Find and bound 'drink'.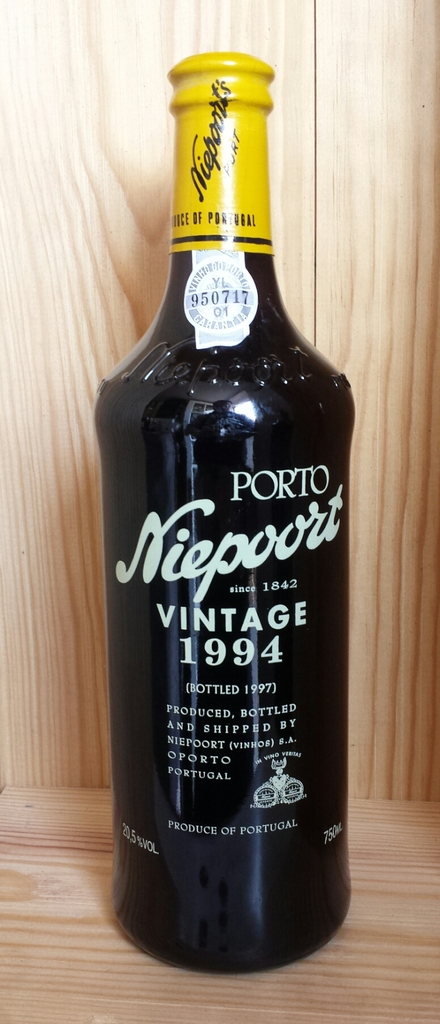
Bound: 88,0,346,1023.
